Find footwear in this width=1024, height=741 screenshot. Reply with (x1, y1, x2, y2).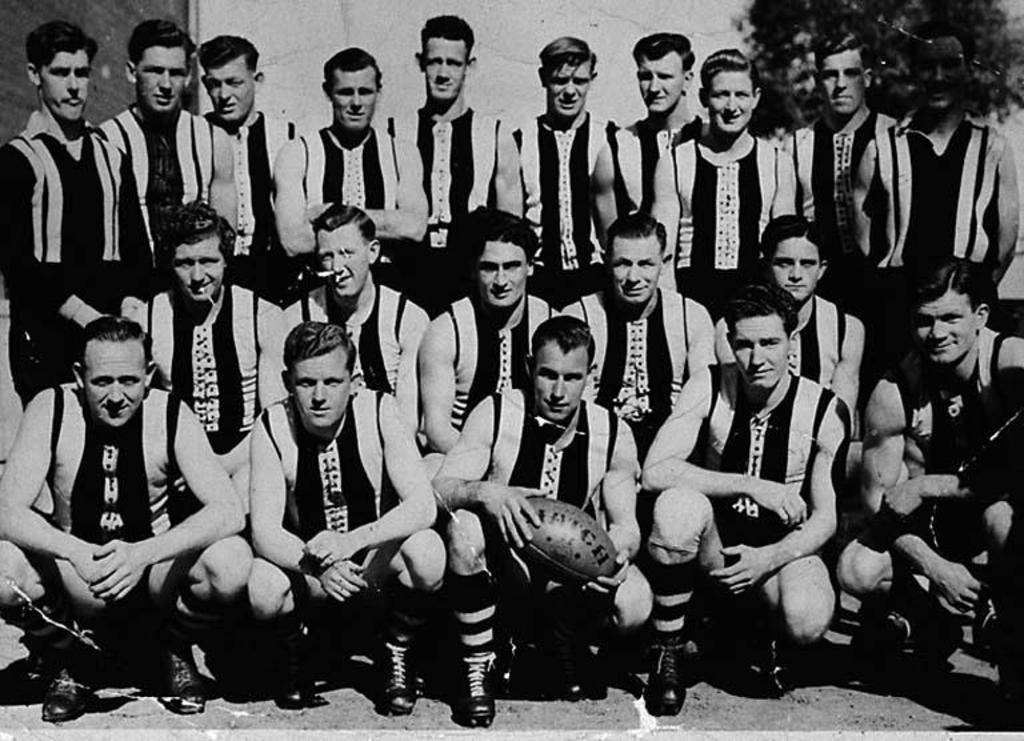
(41, 668, 115, 721).
